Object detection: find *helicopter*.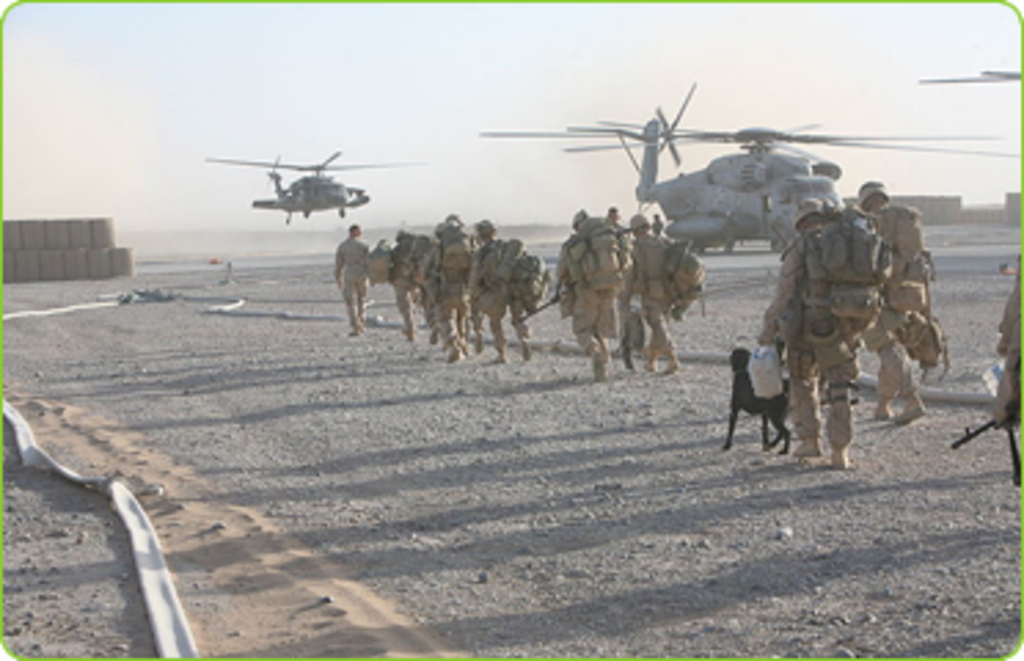
(476, 83, 1021, 248).
